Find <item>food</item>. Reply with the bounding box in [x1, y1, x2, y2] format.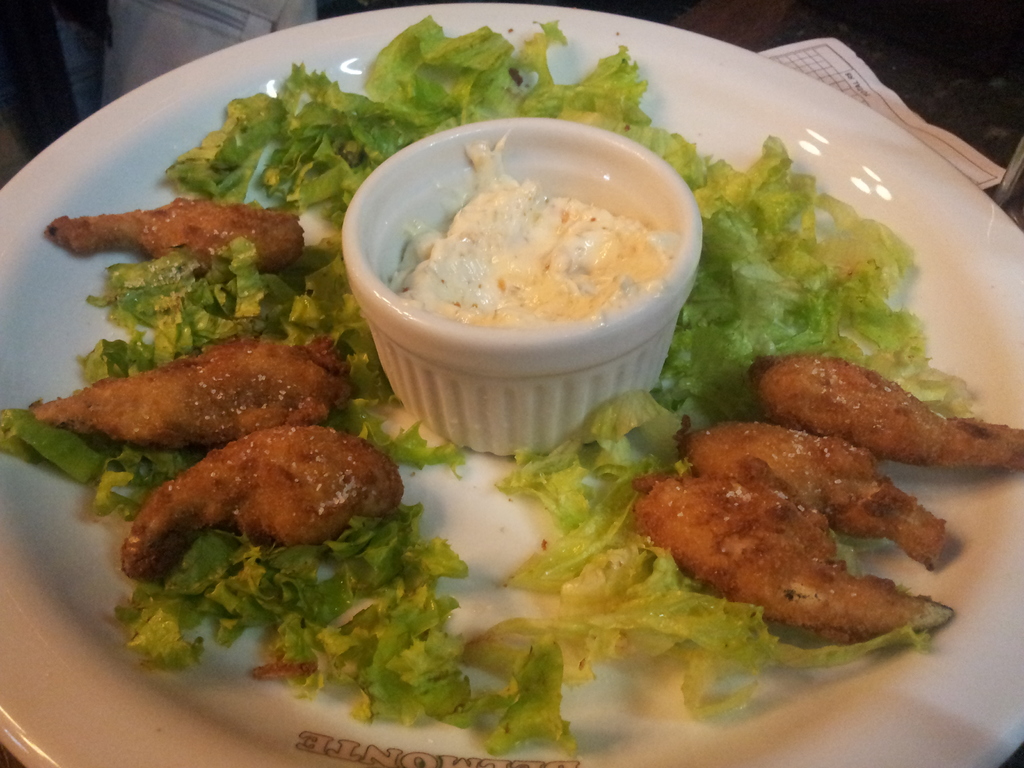
[42, 197, 312, 275].
